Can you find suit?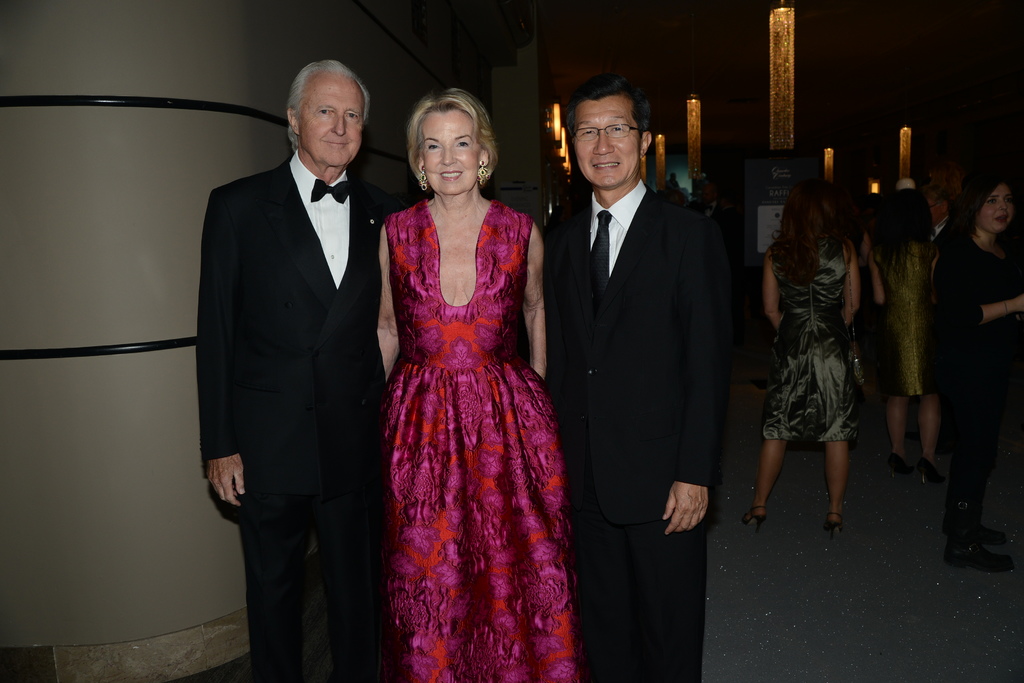
Yes, bounding box: (191, 157, 399, 682).
